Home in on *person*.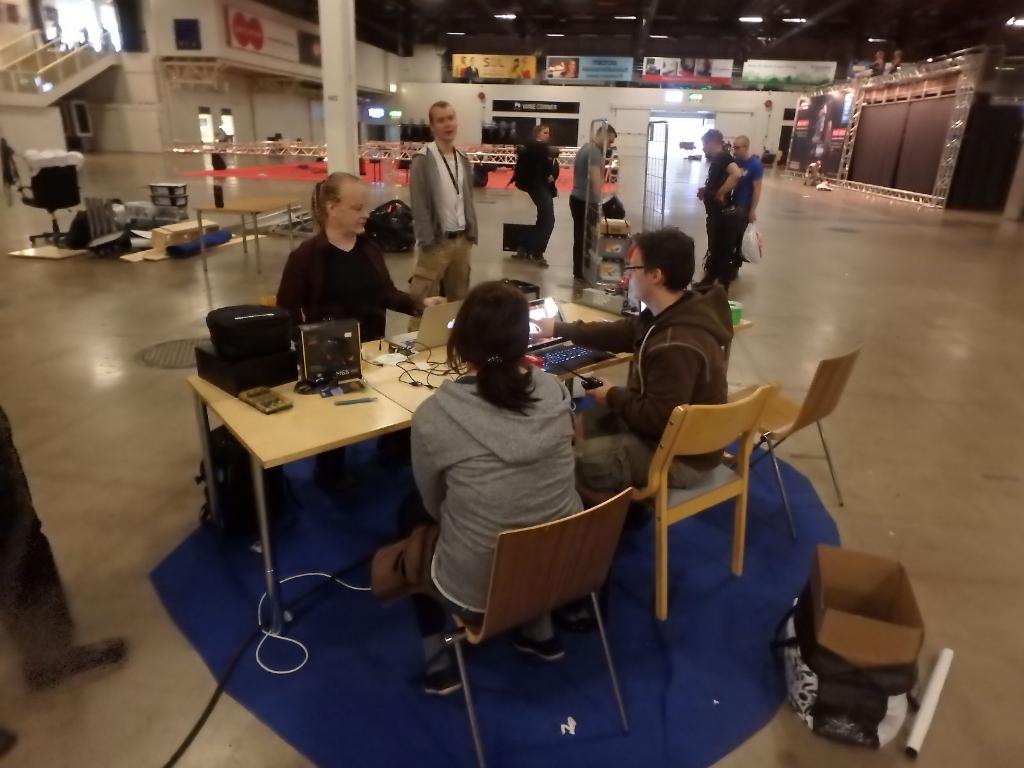
Homed in at (x1=570, y1=122, x2=620, y2=289).
